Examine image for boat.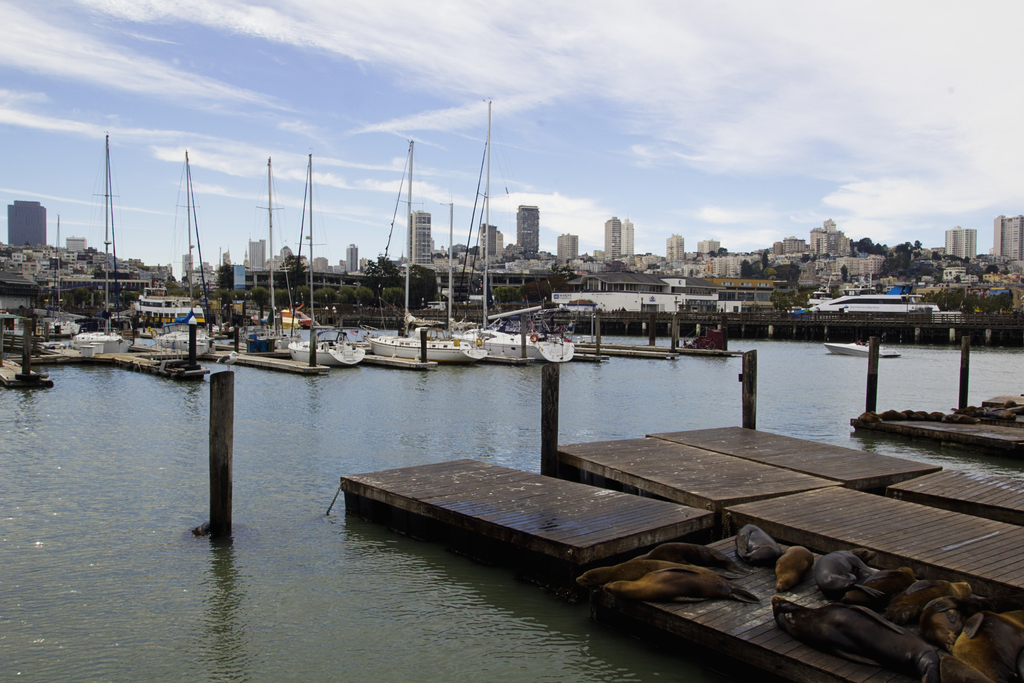
Examination result: [45, 222, 81, 333].
